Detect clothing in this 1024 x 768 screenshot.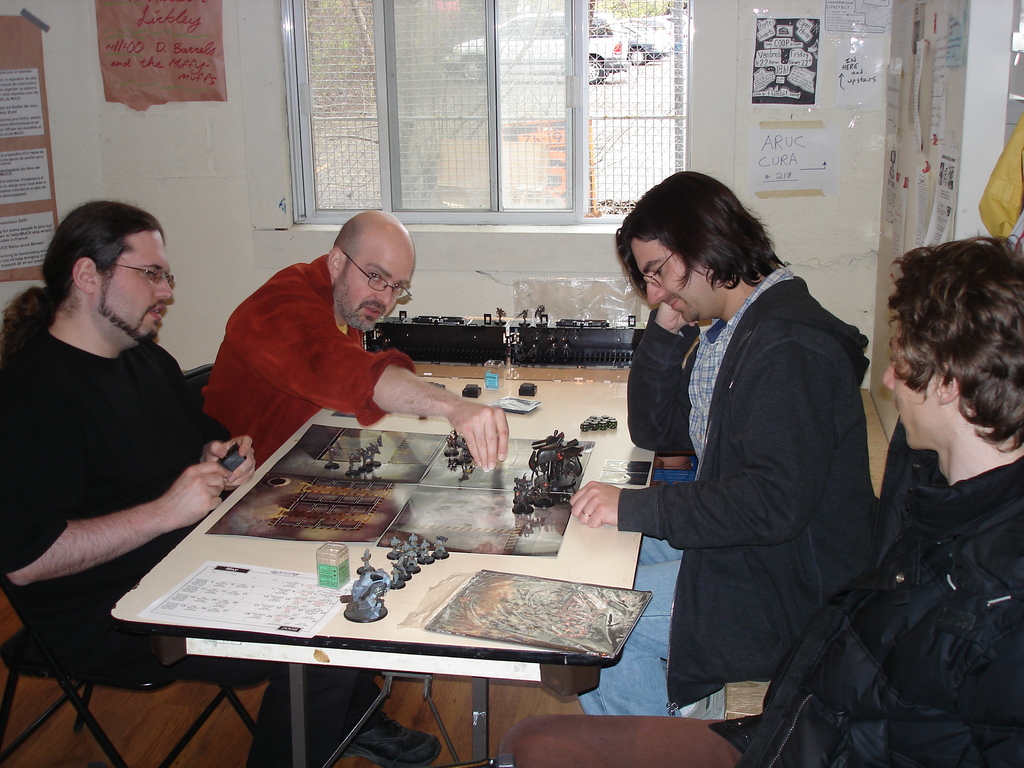
Detection: [205, 243, 429, 474].
